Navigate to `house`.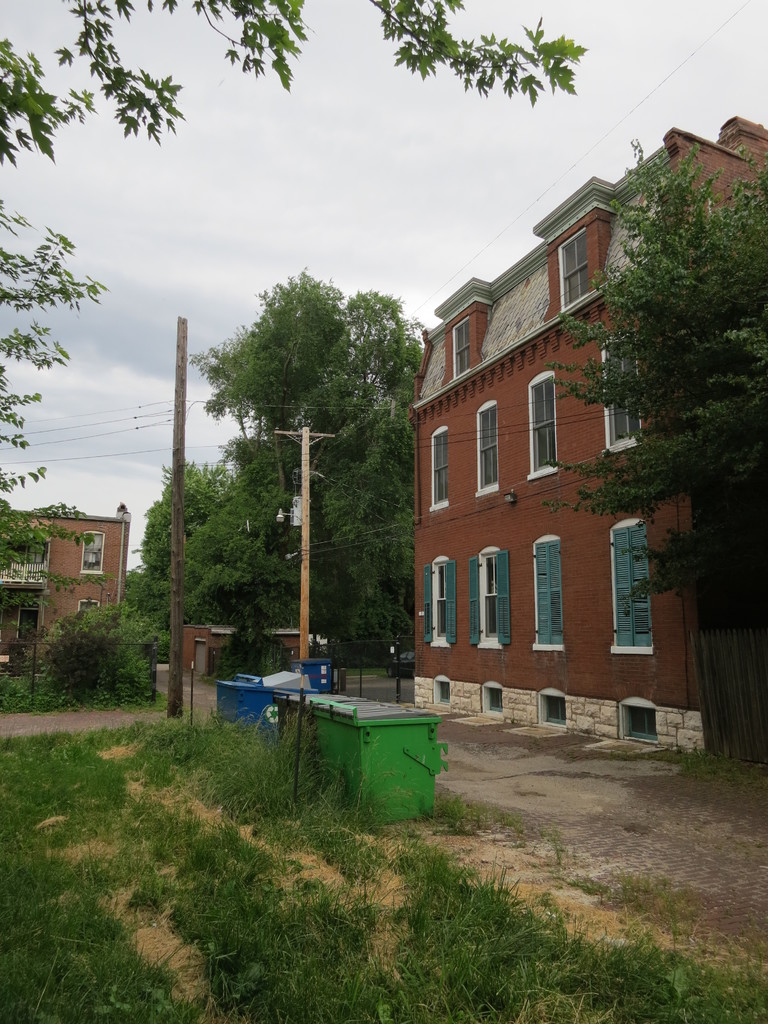
Navigation target: 0, 502, 131, 676.
